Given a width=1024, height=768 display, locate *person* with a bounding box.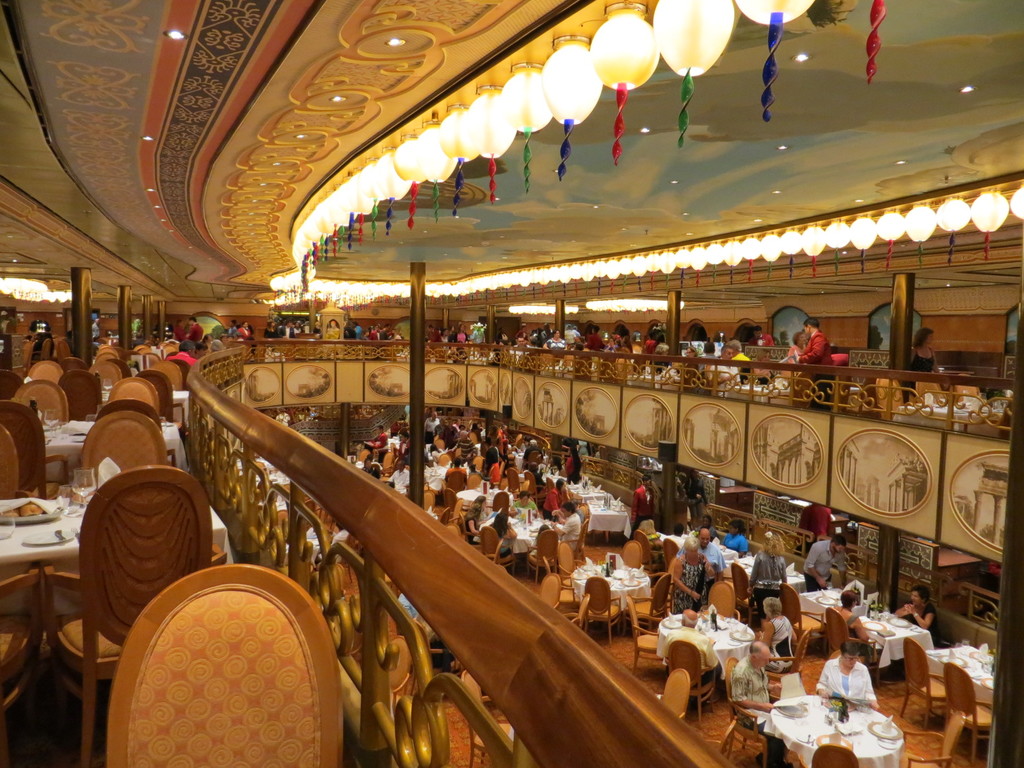
Located: [800,534,860,589].
